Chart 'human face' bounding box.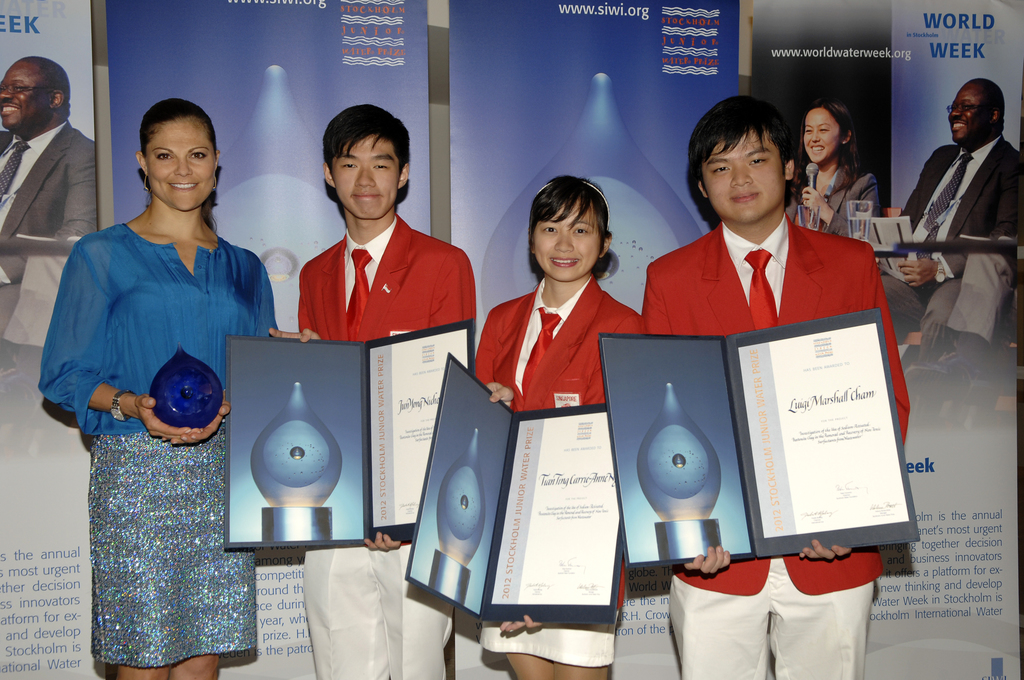
Charted: rect(534, 199, 600, 286).
